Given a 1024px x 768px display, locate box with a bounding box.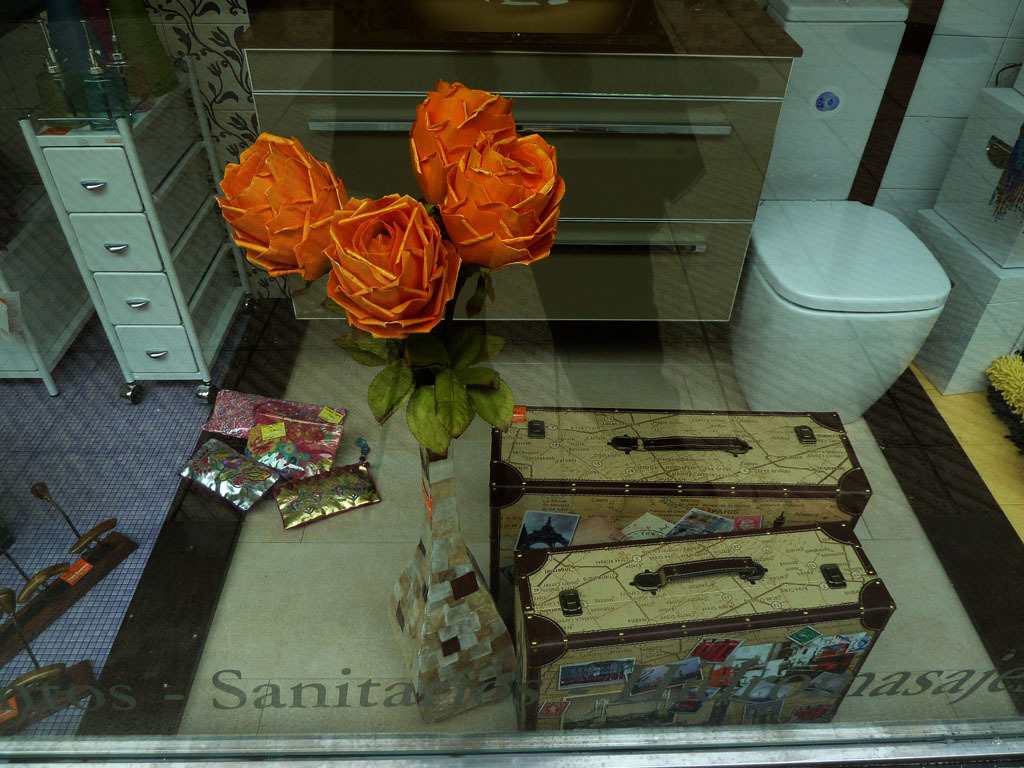
Located: box=[494, 405, 871, 629].
